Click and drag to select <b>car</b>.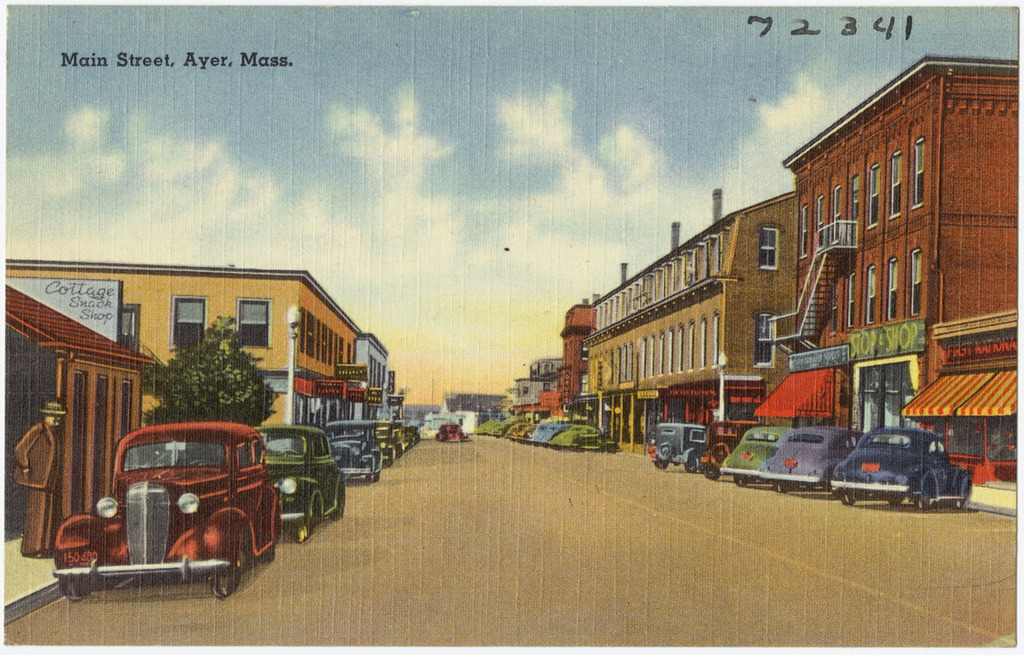
Selection: 436,420,472,442.
